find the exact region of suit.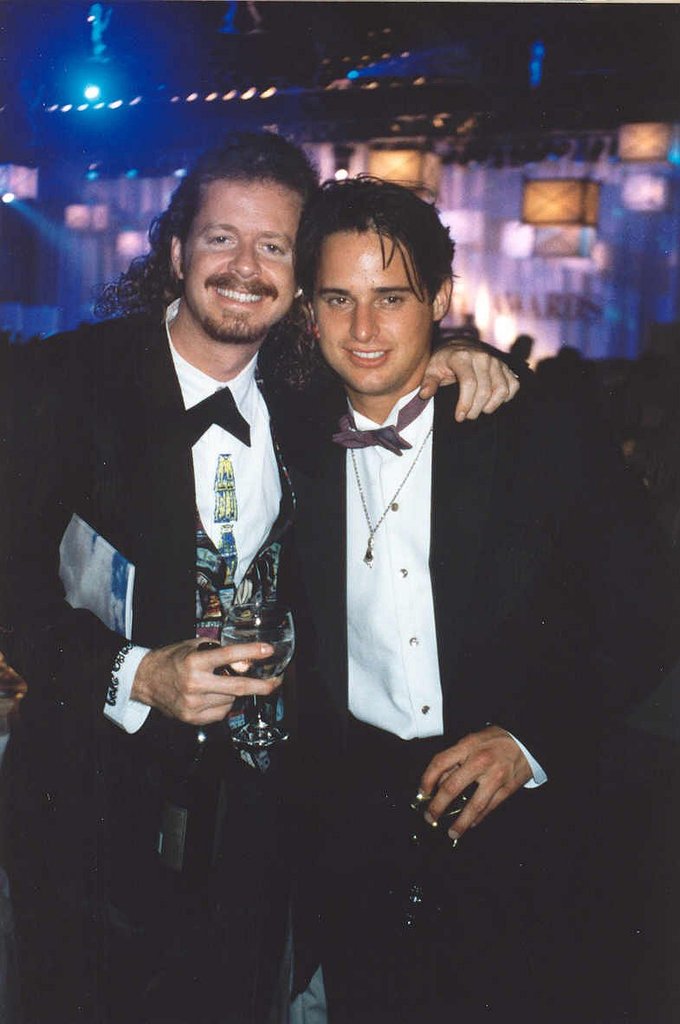
Exact region: x1=57, y1=238, x2=326, y2=741.
